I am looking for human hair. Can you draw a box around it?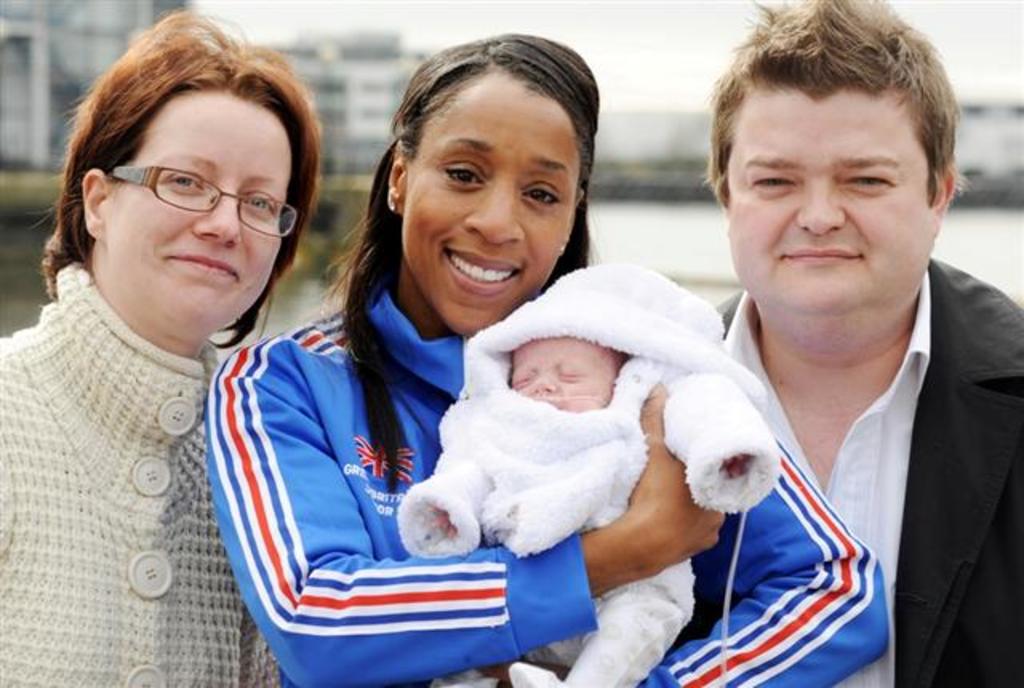
Sure, the bounding box is <box>610,349,632,378</box>.
